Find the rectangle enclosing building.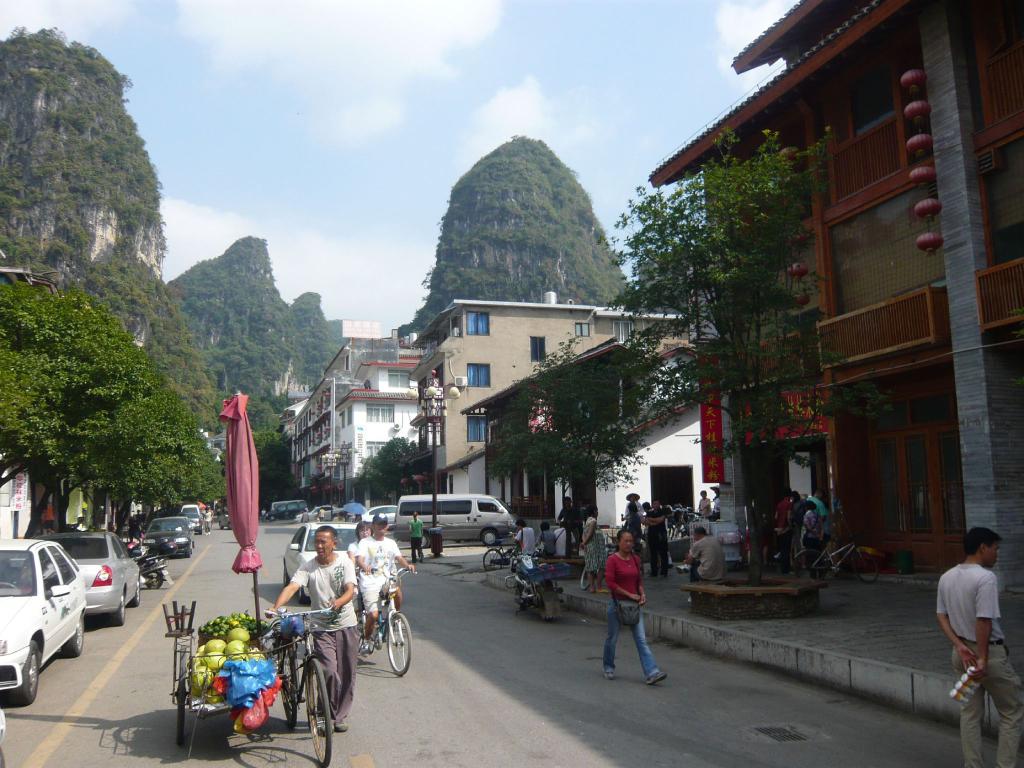
<bbox>573, 395, 736, 538</bbox>.
